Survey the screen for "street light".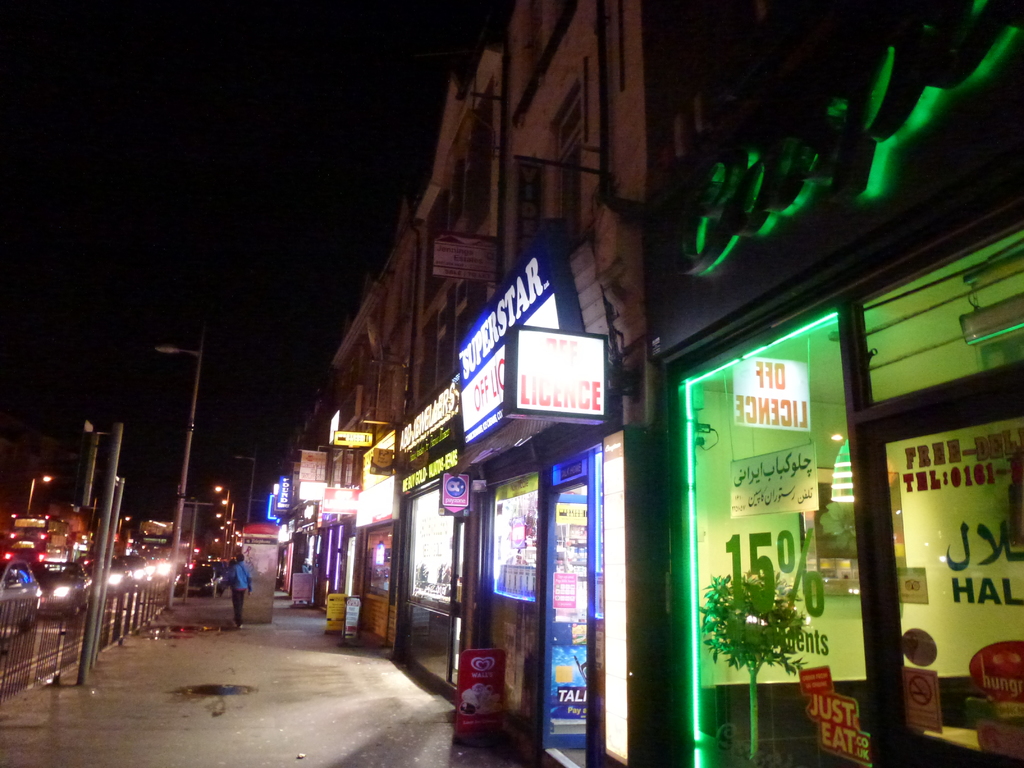
Survey found: 115 508 135 540.
